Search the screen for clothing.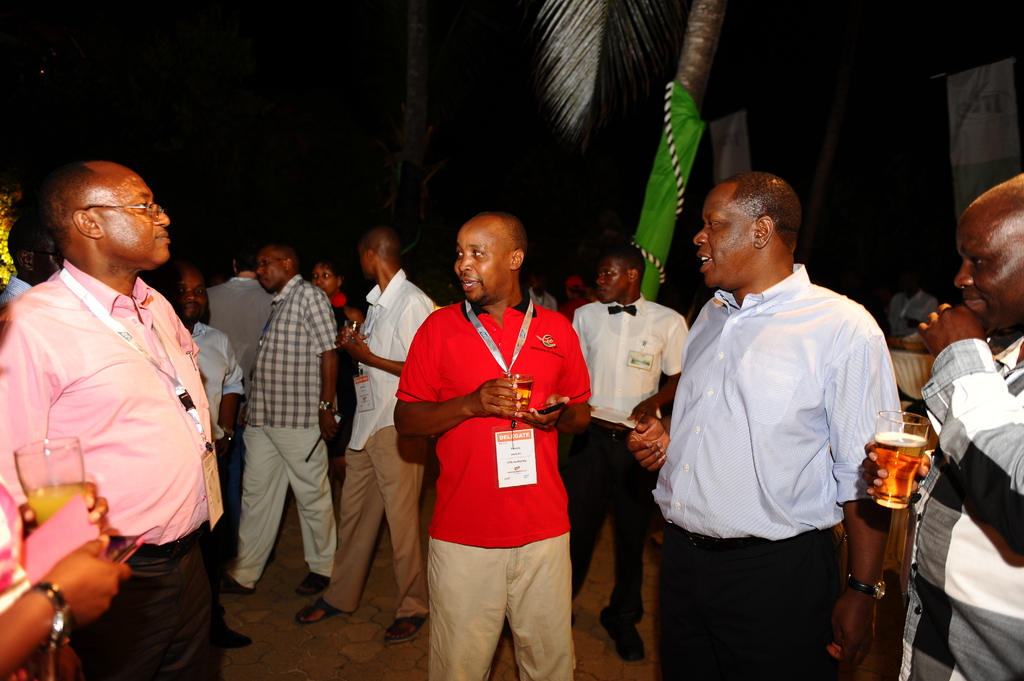
Found at x1=549 y1=285 x2=627 y2=677.
